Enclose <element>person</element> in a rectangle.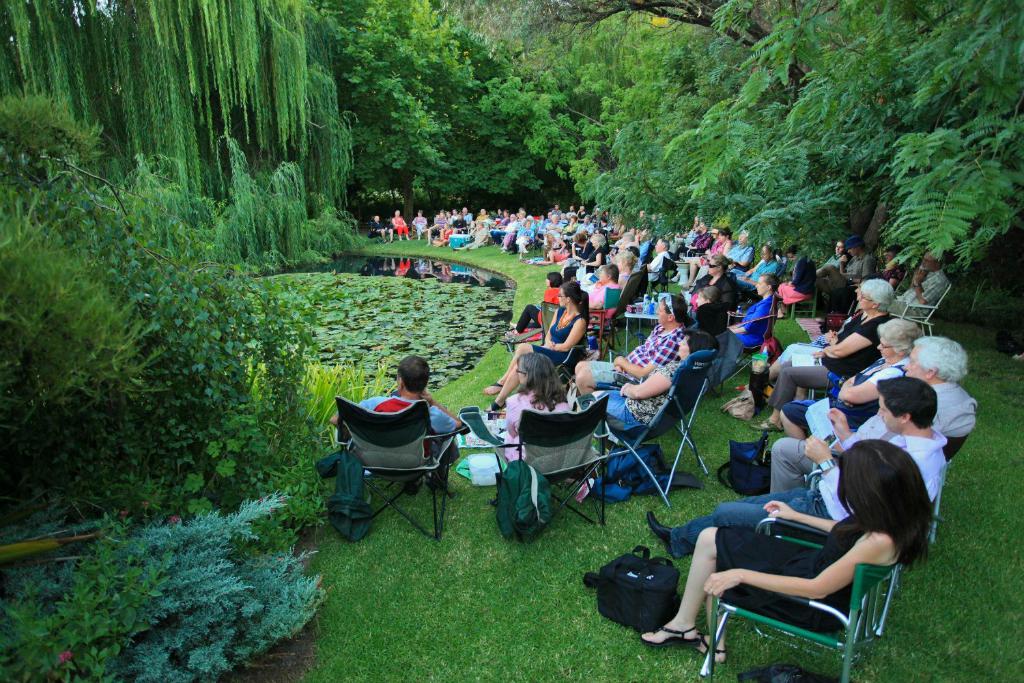
372 210 399 240.
